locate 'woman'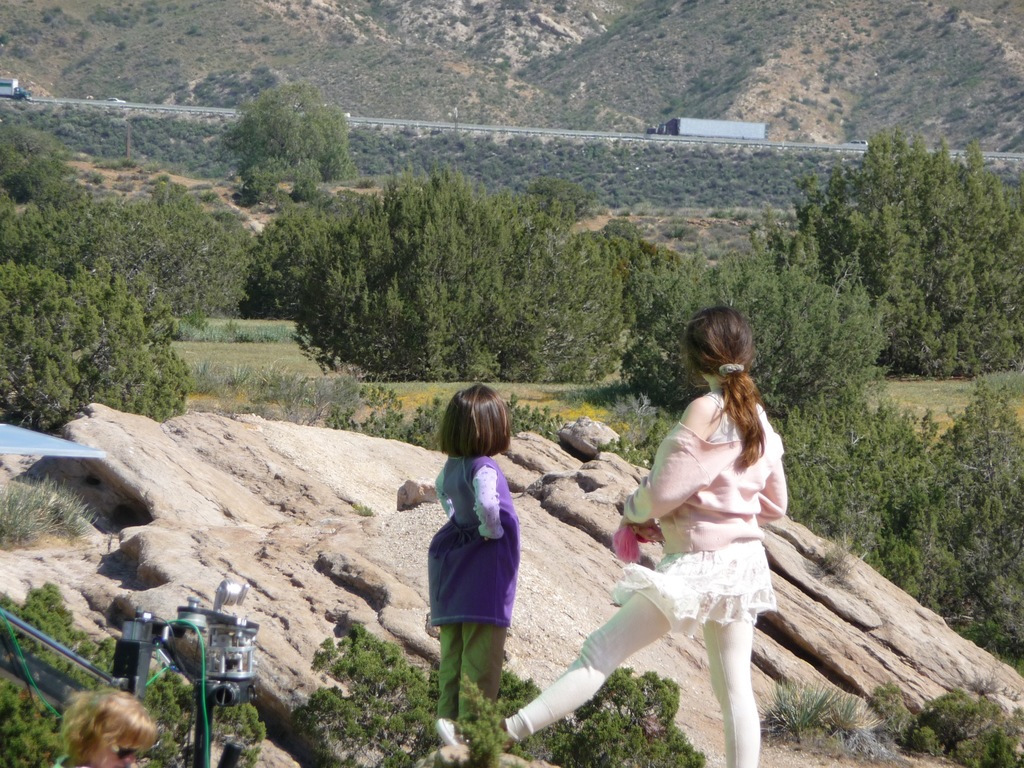
x1=581 y1=296 x2=815 y2=755
